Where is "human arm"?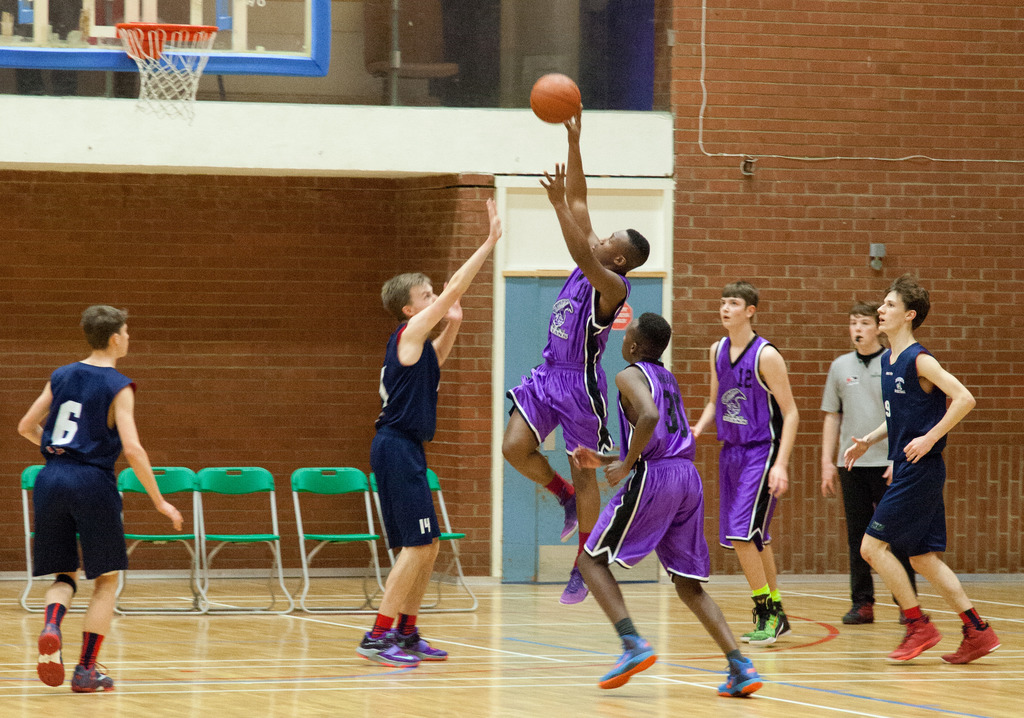
(595, 368, 663, 489).
